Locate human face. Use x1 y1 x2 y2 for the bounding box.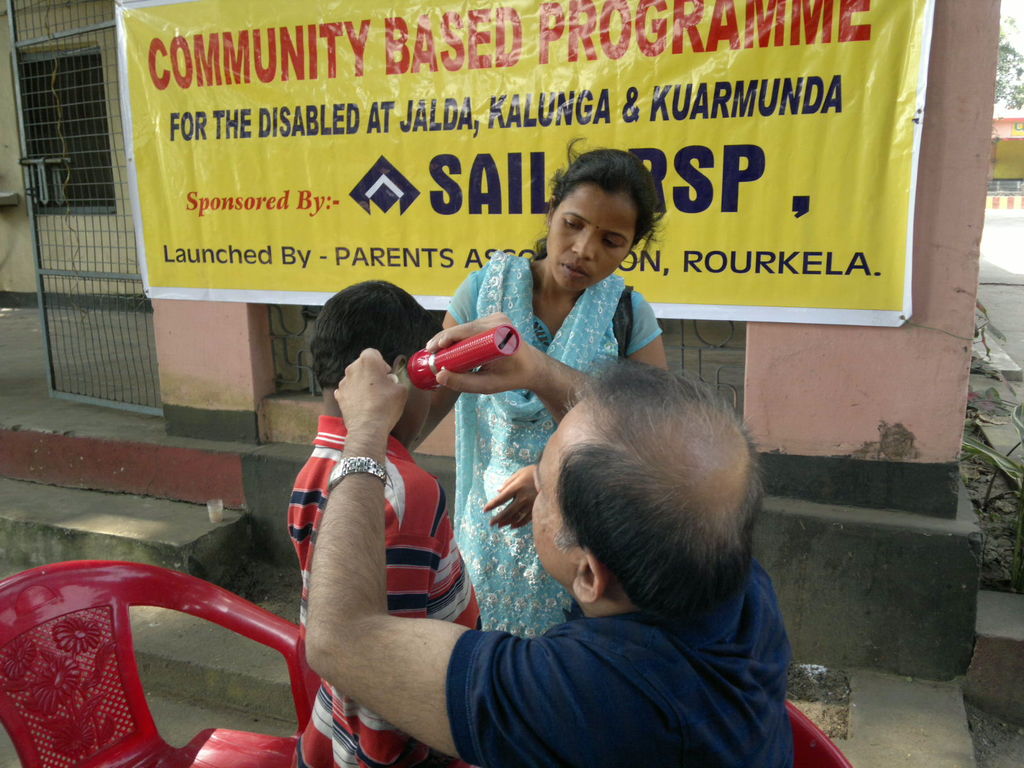
409 383 447 461.
